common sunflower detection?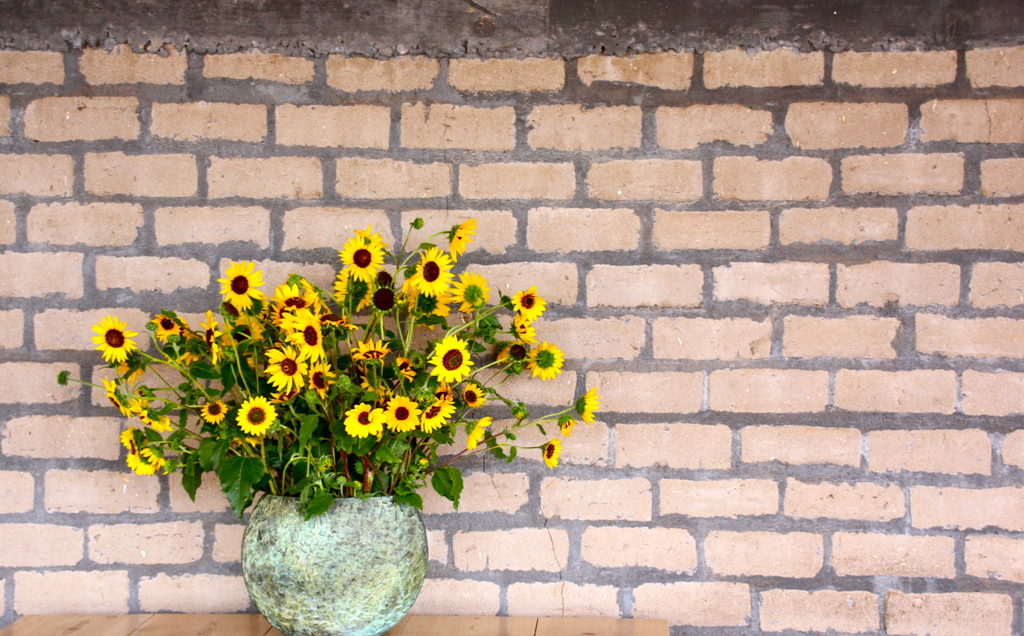
<region>541, 435, 560, 466</region>
